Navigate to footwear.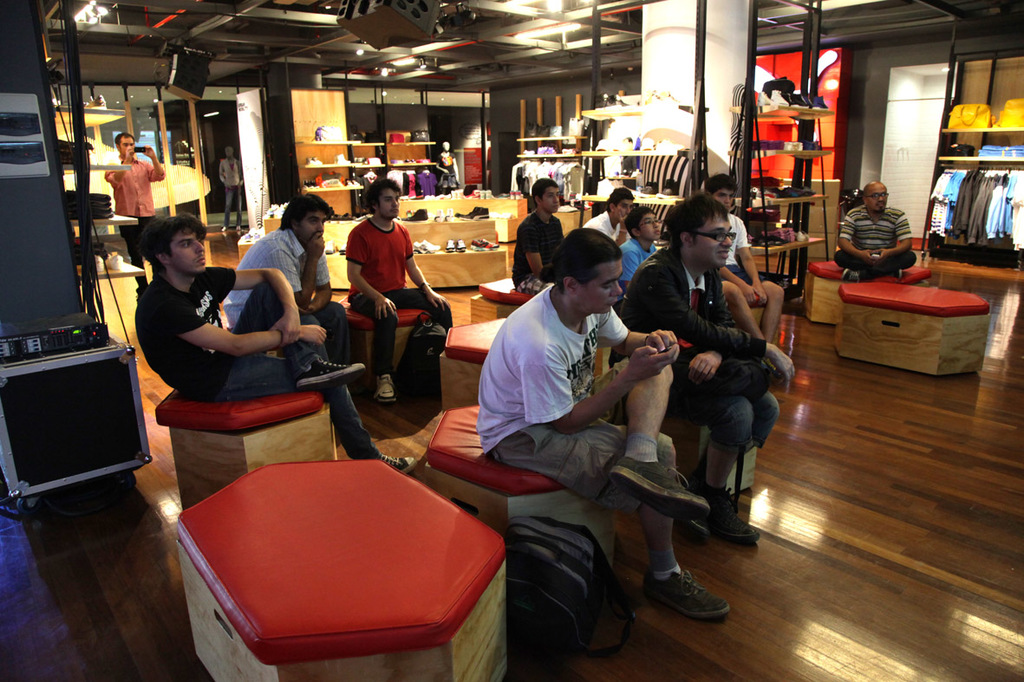
Navigation target: rect(433, 208, 441, 224).
